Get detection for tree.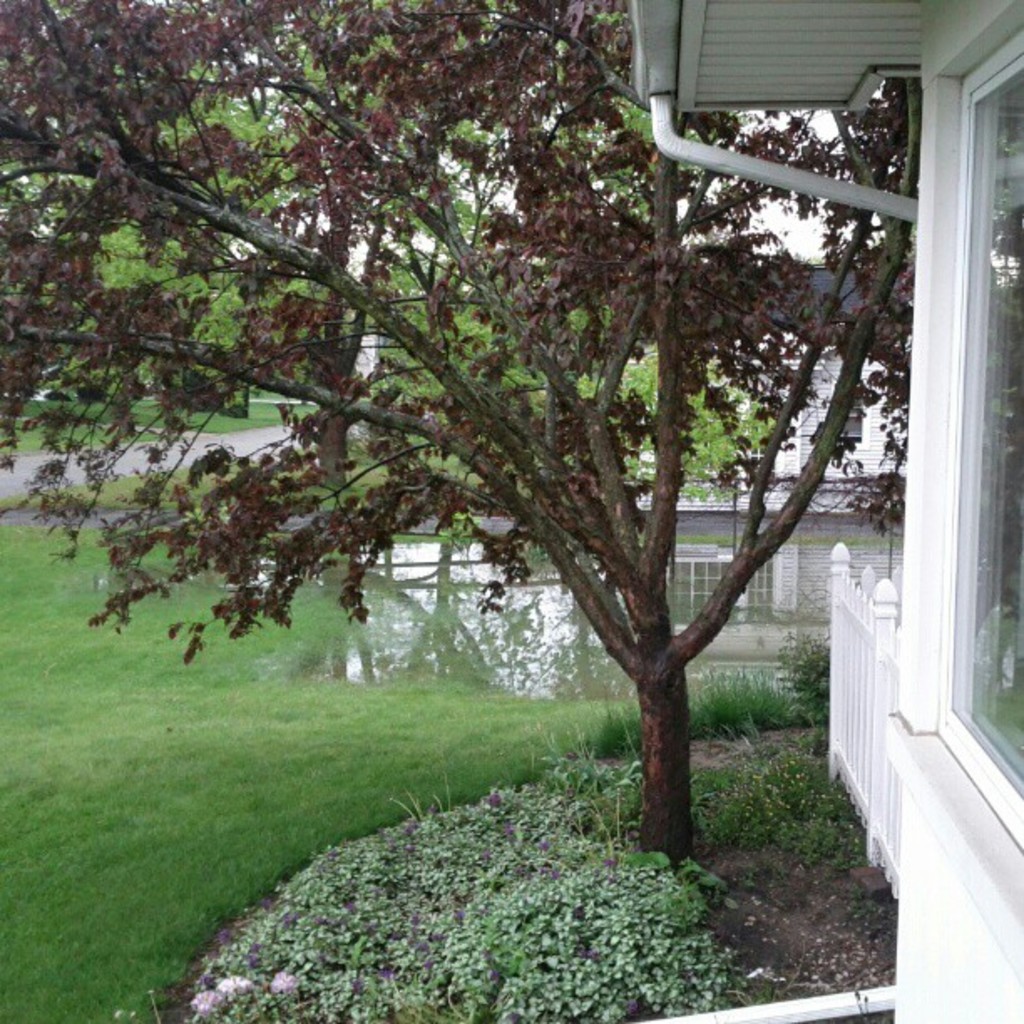
Detection: locate(13, 0, 987, 880).
